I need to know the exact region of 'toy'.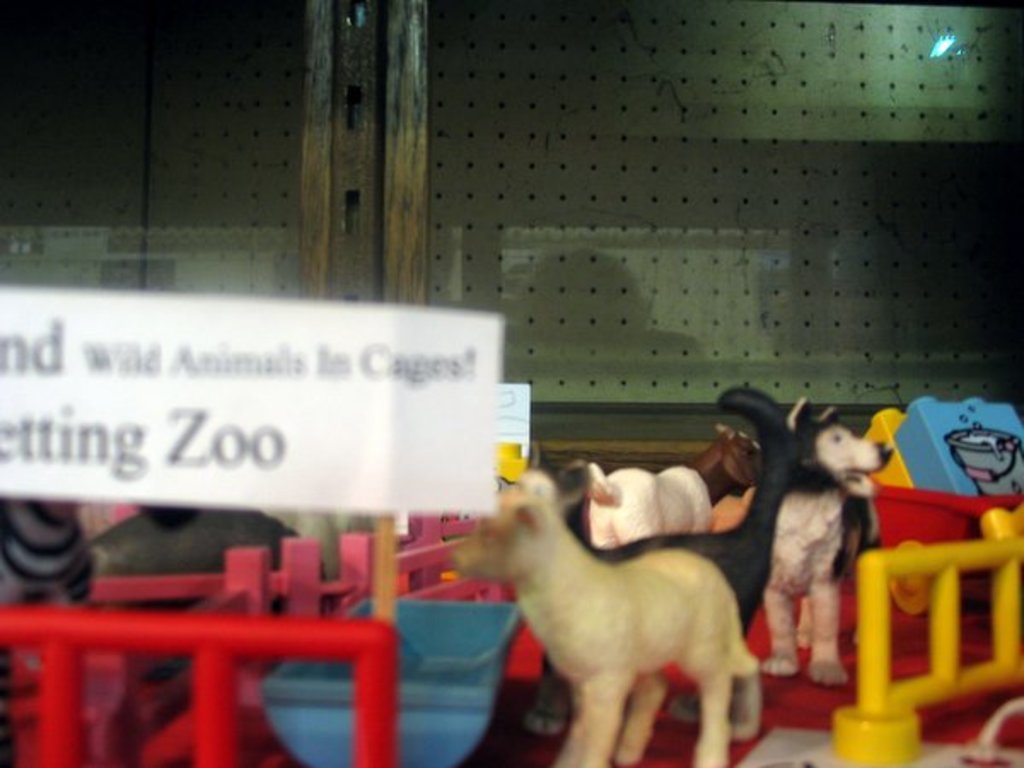
Region: <box>840,381,1022,613</box>.
